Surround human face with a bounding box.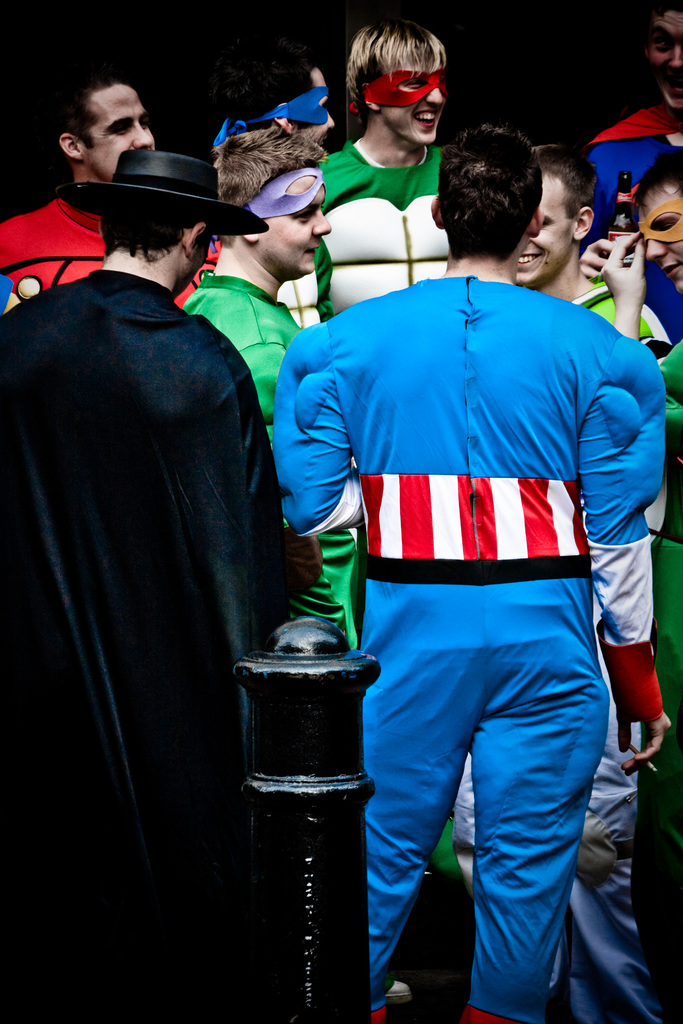
select_region(643, 184, 682, 301).
